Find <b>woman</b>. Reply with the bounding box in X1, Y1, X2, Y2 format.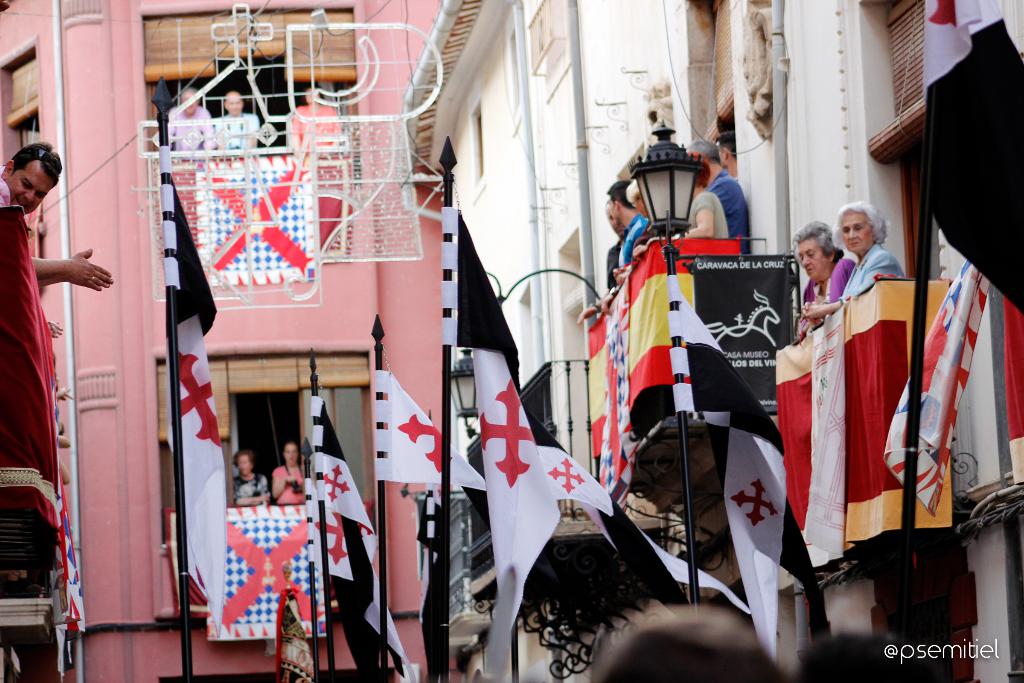
690, 144, 730, 245.
